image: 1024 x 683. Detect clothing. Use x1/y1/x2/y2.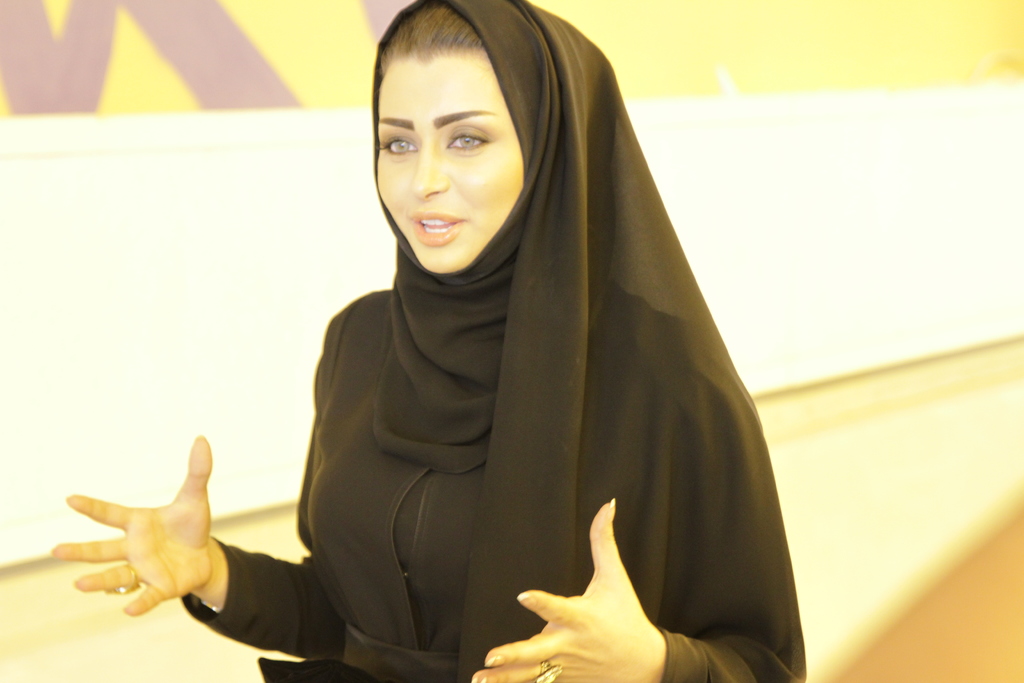
176/0/812/682.
